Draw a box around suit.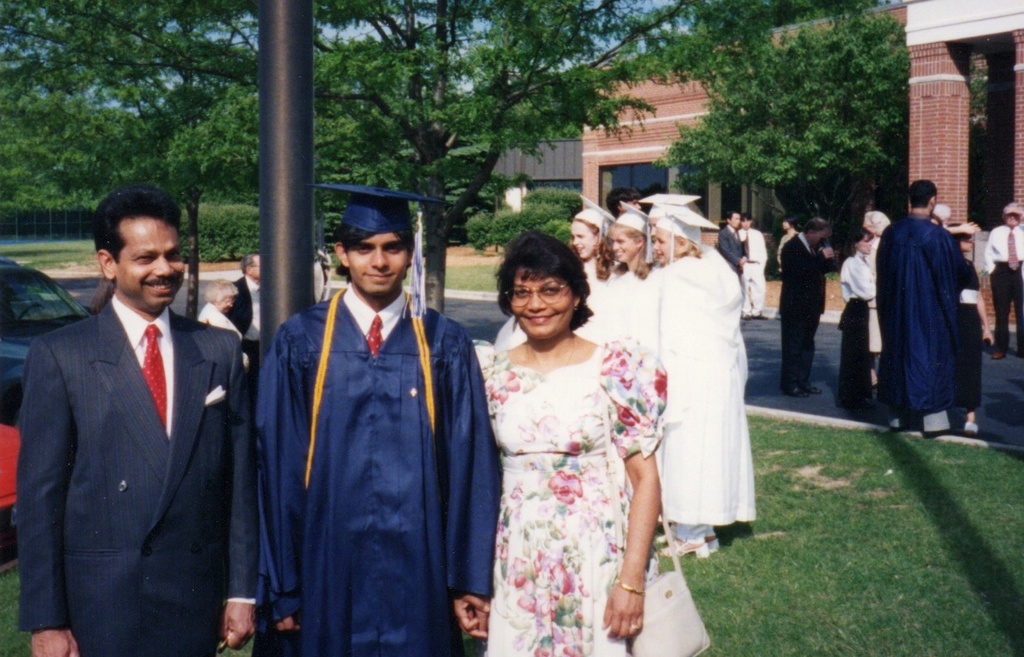
17, 296, 257, 656.
